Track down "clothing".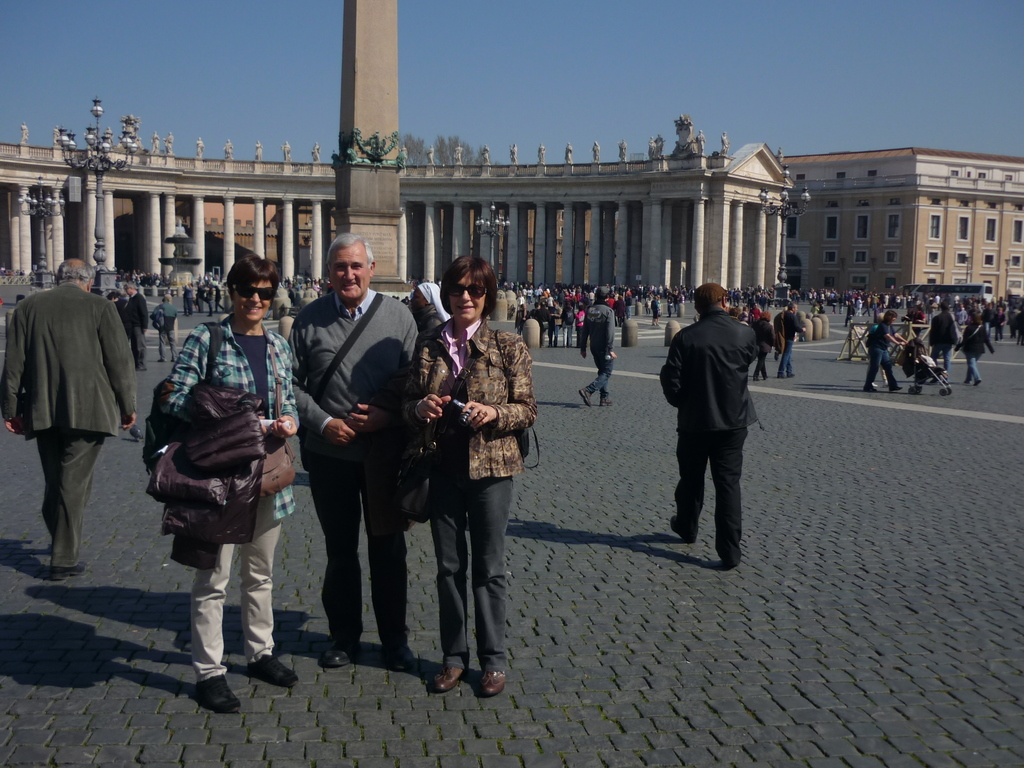
Tracked to (x1=929, y1=312, x2=961, y2=370).
